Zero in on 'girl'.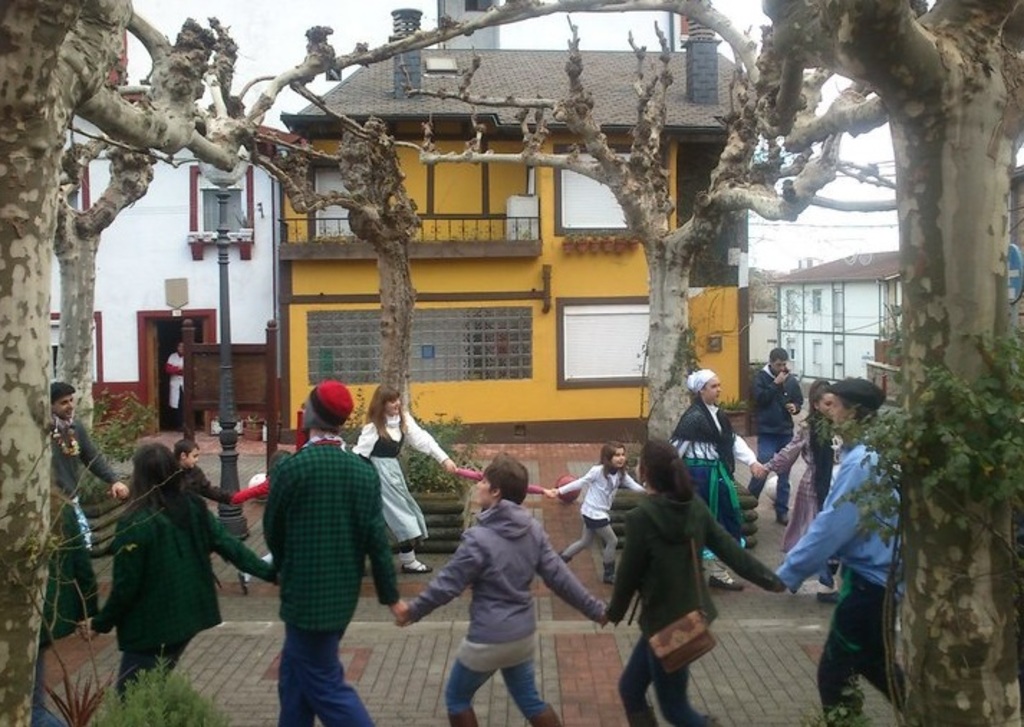
Zeroed in: [546, 441, 648, 591].
